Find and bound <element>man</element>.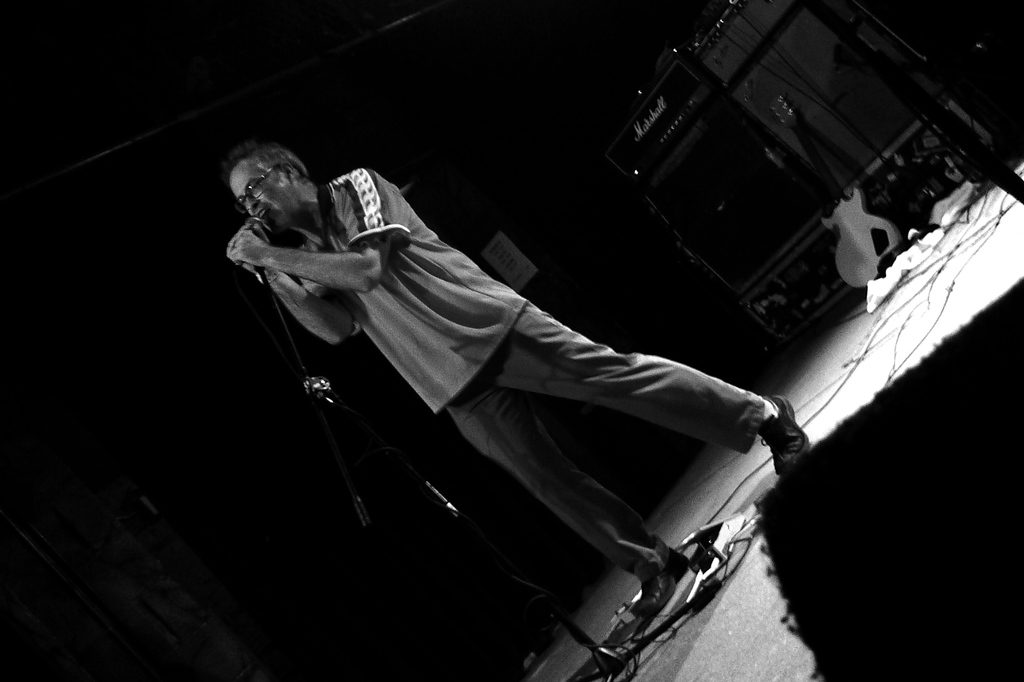
Bound: box(211, 105, 833, 666).
